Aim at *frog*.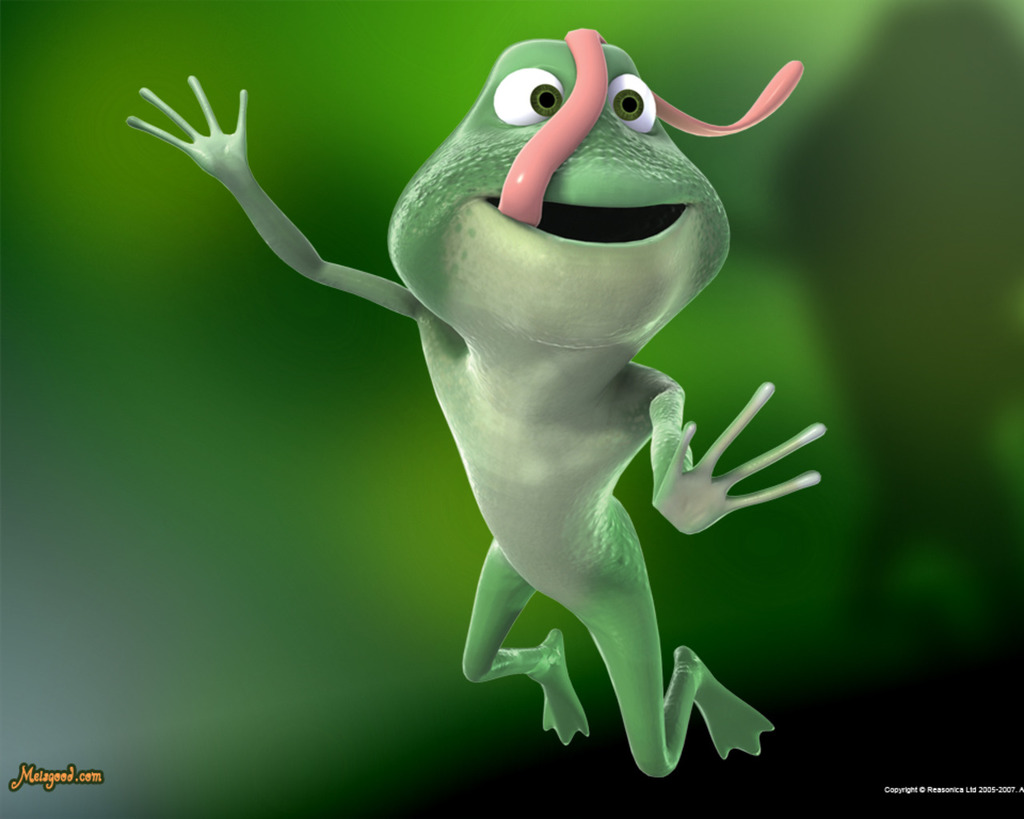
Aimed at 122,23,830,783.
